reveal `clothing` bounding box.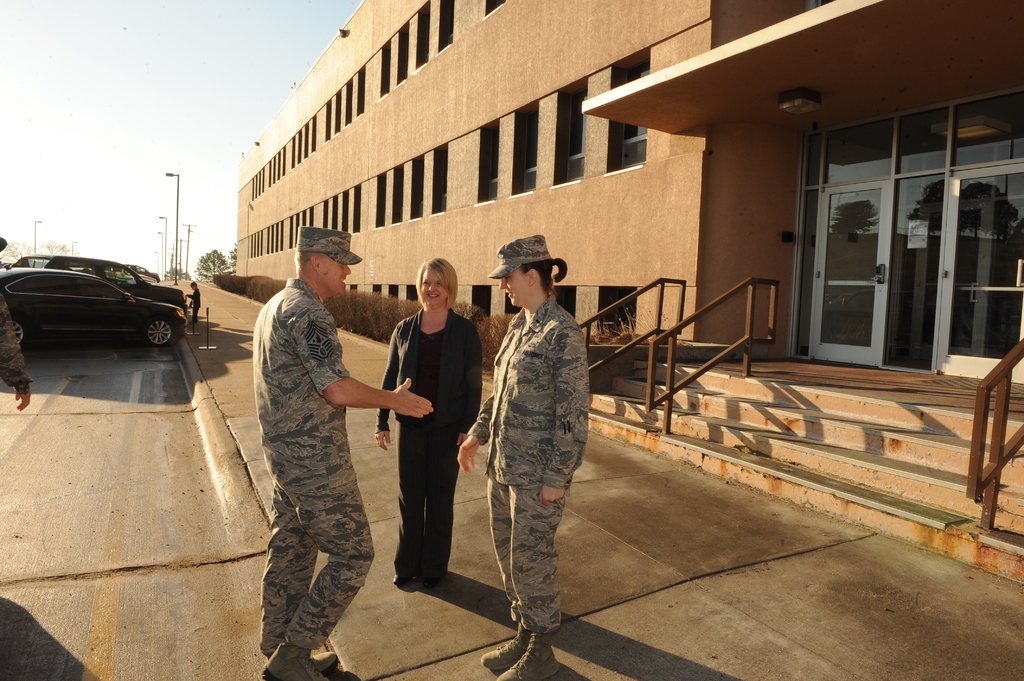
Revealed: {"x1": 379, "y1": 311, "x2": 480, "y2": 570}.
